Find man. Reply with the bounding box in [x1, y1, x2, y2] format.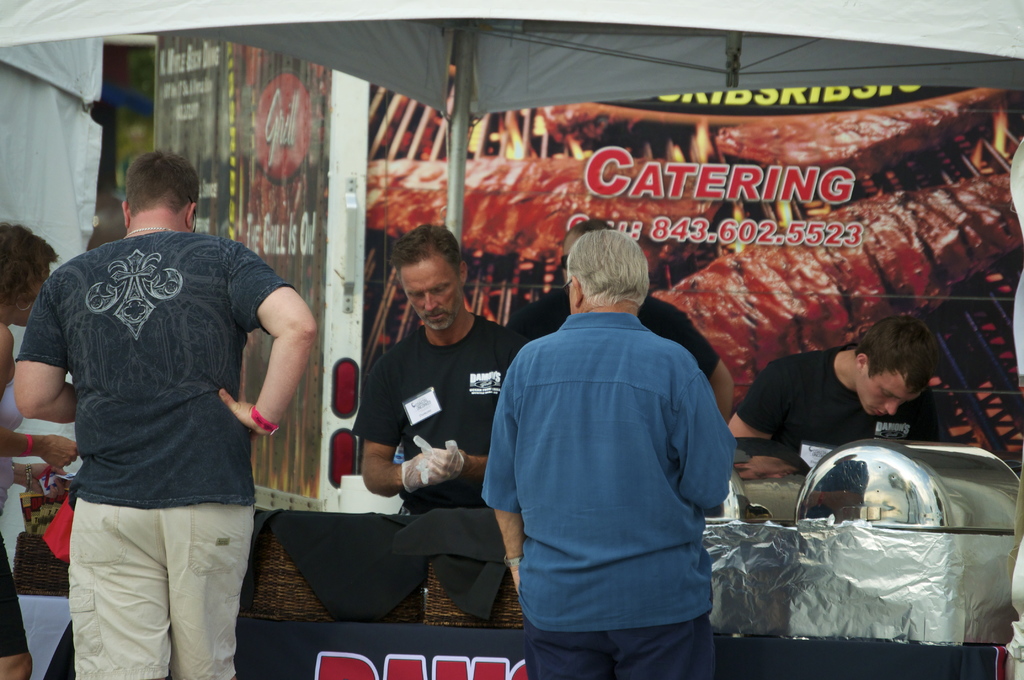
[353, 220, 531, 519].
